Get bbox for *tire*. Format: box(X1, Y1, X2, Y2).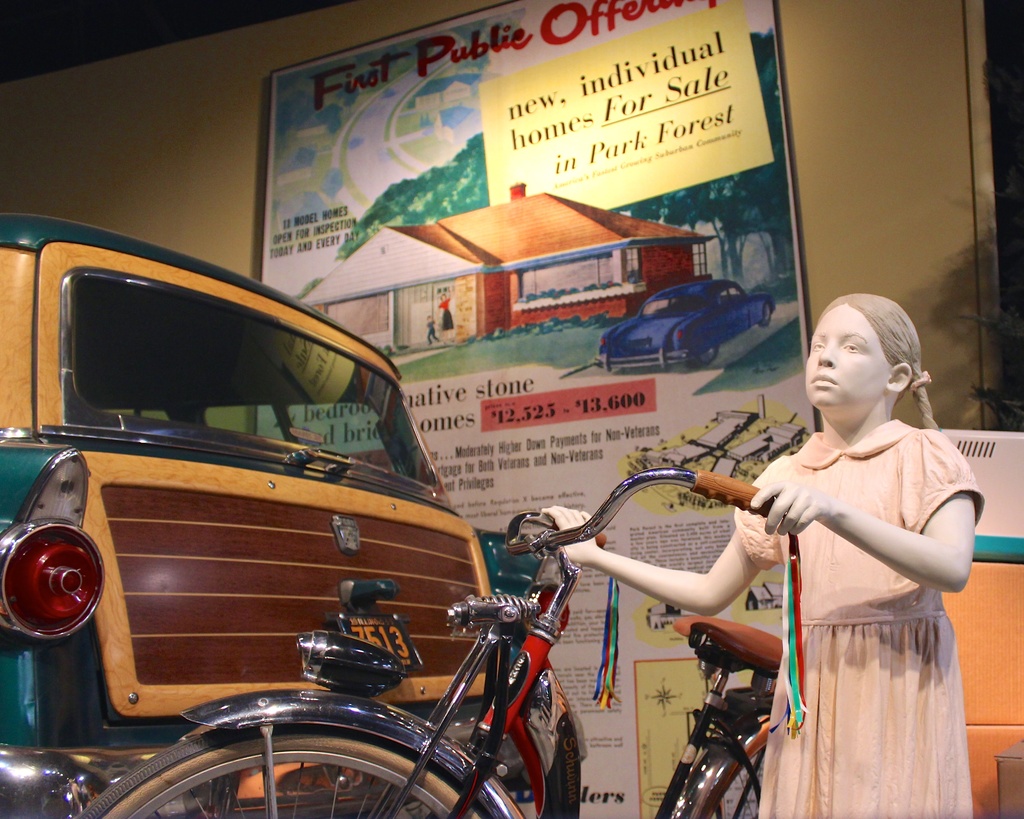
box(76, 723, 506, 818).
